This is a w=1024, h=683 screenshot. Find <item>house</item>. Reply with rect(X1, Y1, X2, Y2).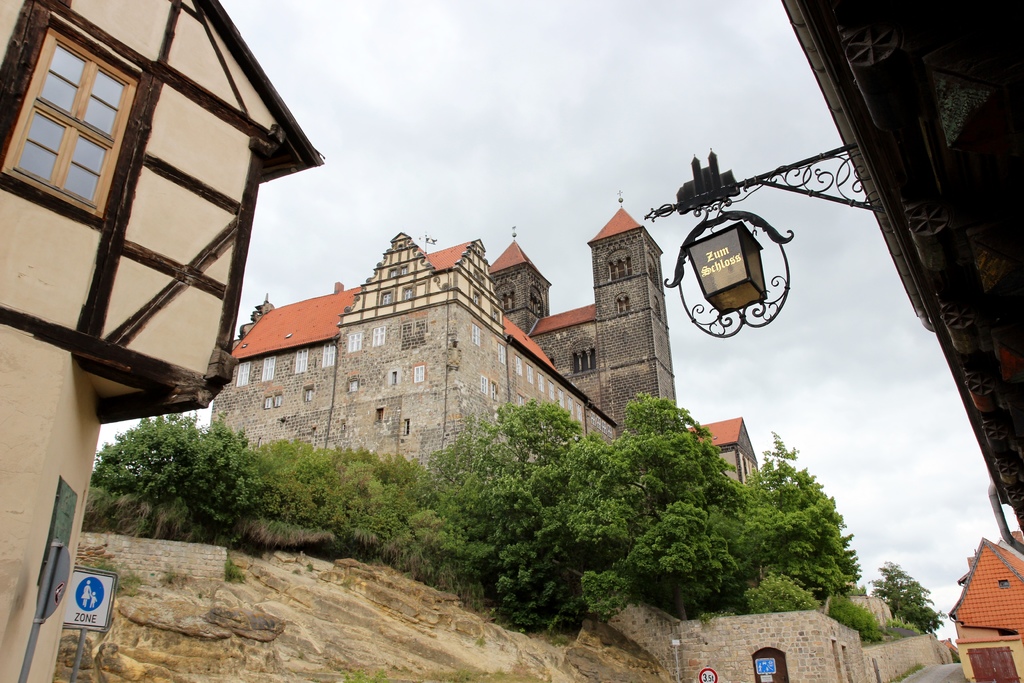
rect(943, 529, 1023, 682).
